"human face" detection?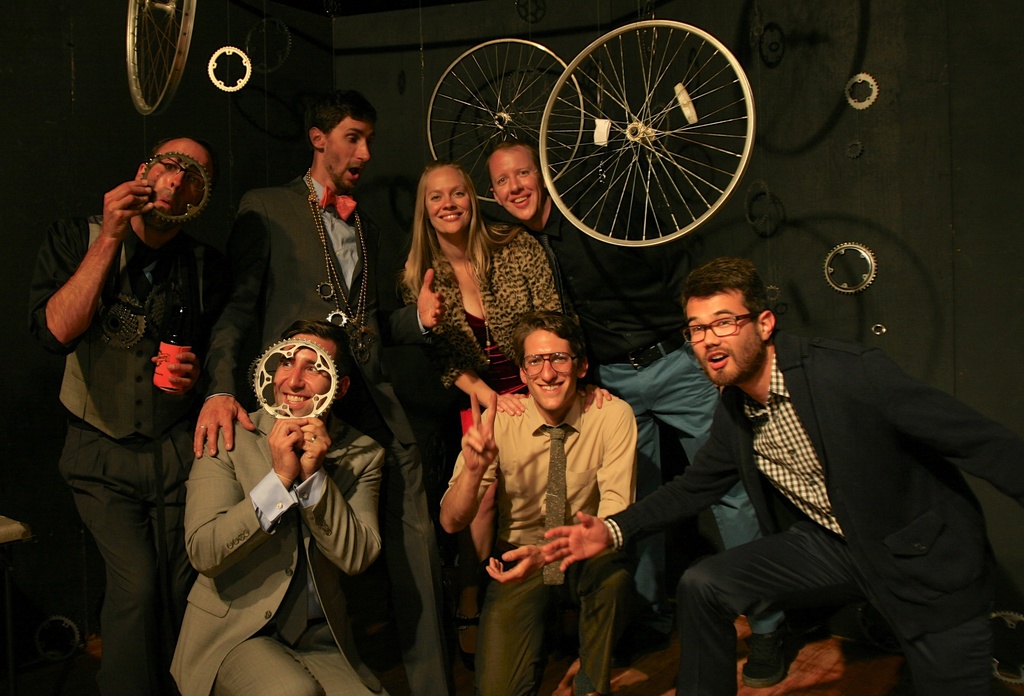
pyautogui.locateOnScreen(490, 145, 542, 224)
